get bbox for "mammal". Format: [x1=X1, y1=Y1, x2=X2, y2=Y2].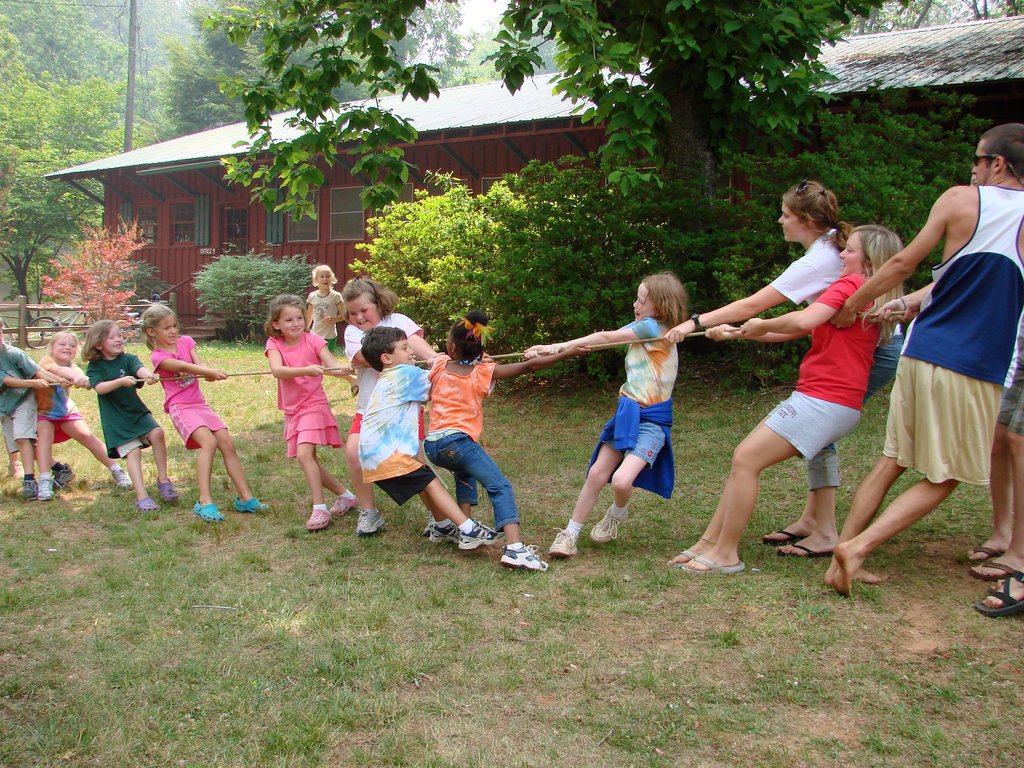
[x1=143, y1=301, x2=271, y2=522].
